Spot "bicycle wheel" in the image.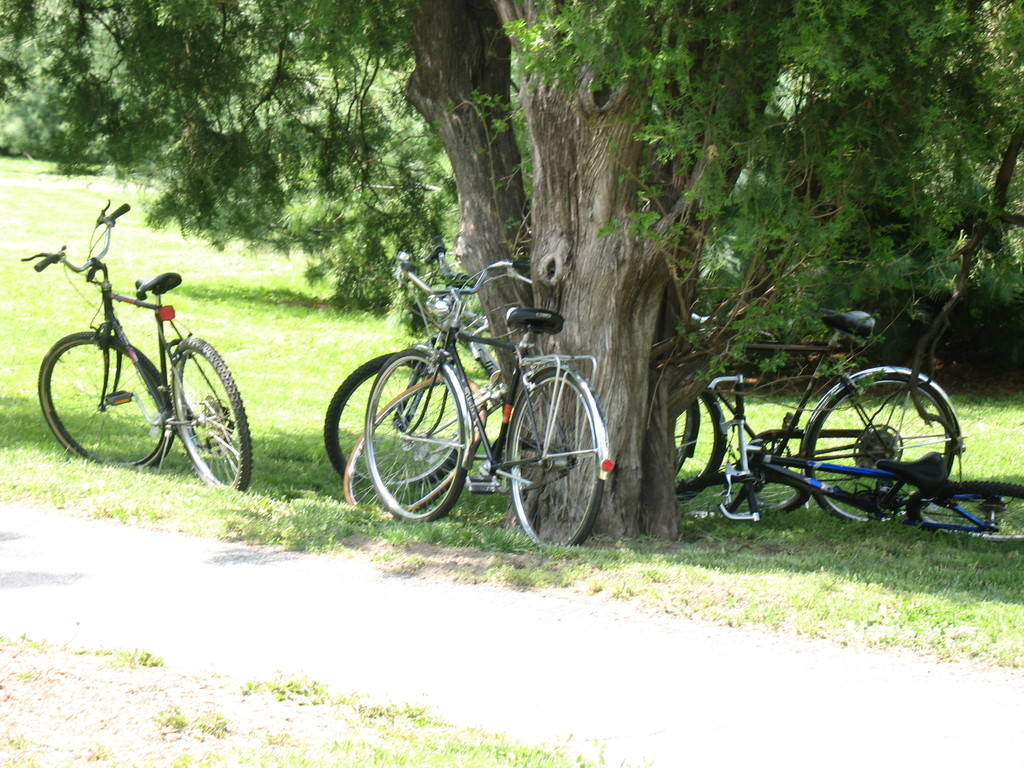
"bicycle wheel" found at [505, 363, 604, 552].
